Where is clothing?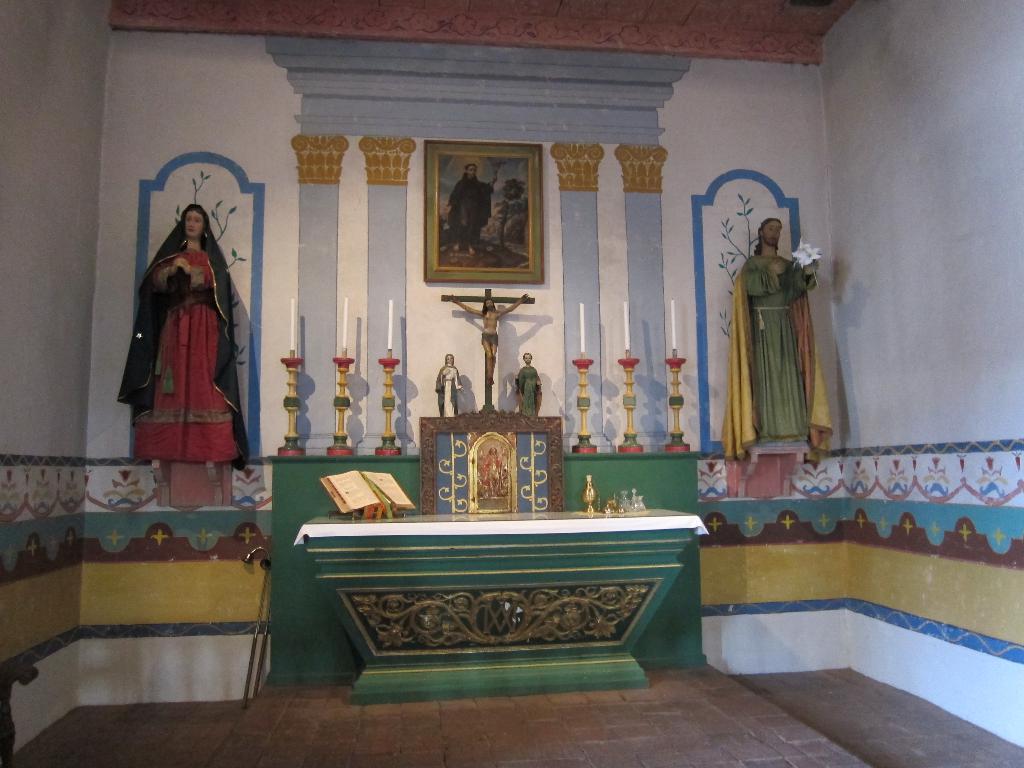
x1=513 y1=364 x2=543 y2=417.
